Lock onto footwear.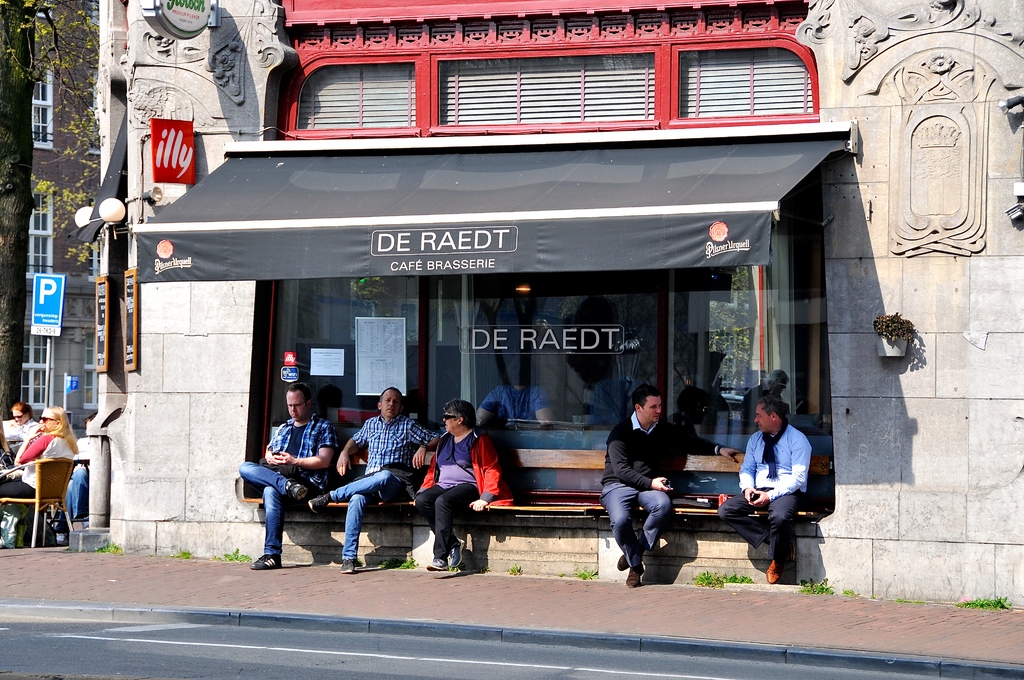
Locked: l=623, t=560, r=645, b=592.
